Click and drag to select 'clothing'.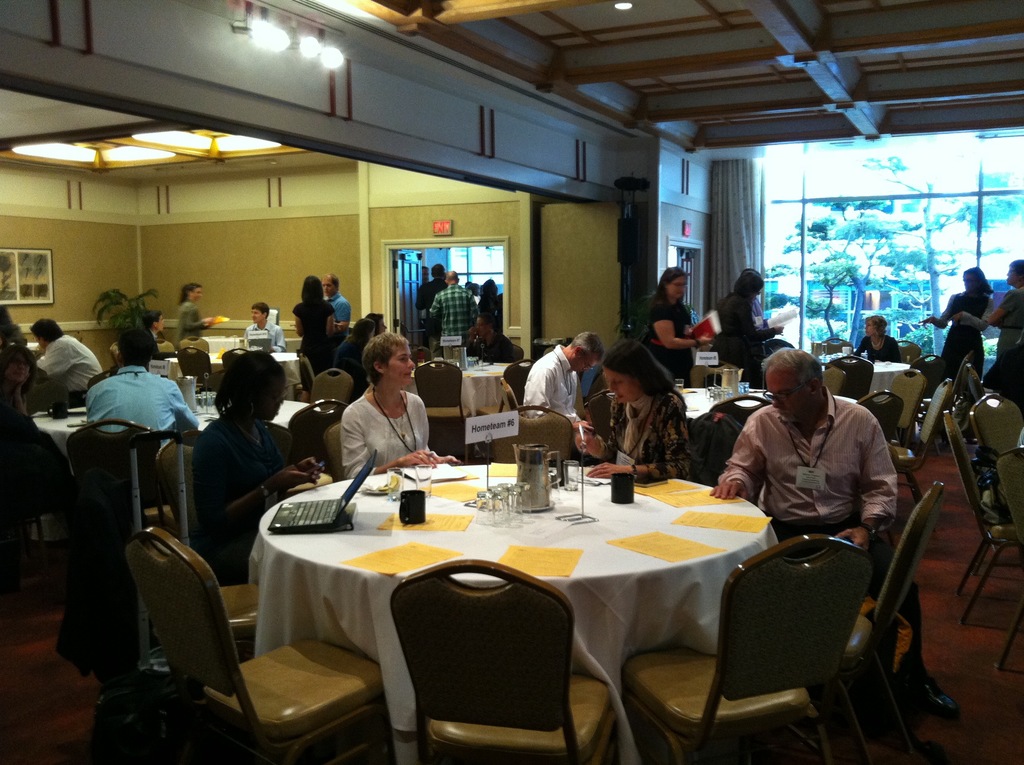
Selection: [x1=856, y1=336, x2=913, y2=369].
